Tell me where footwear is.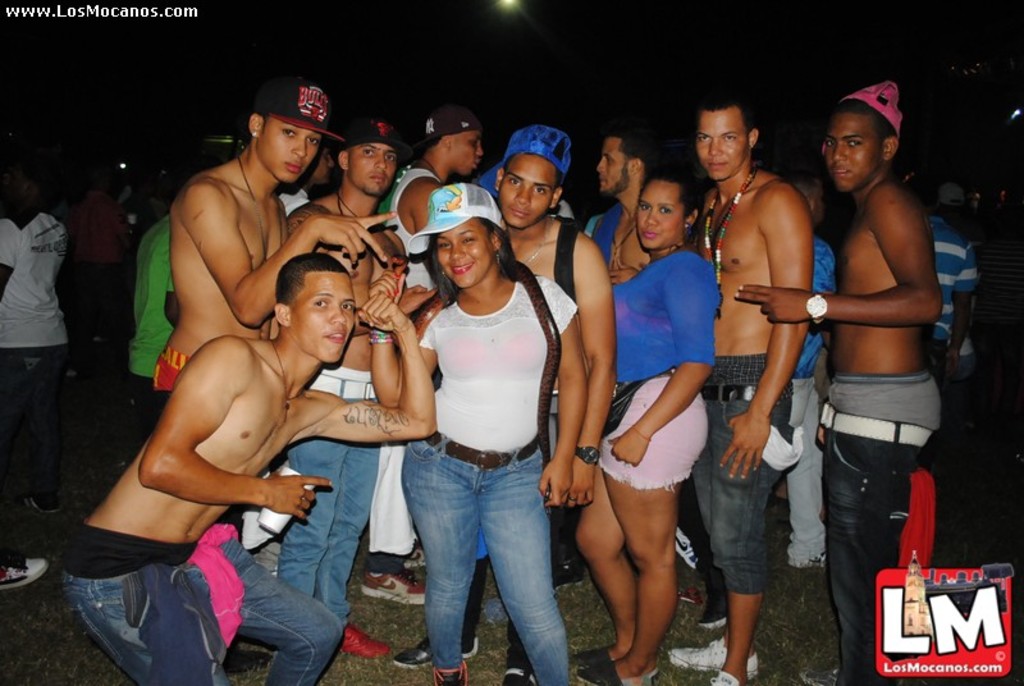
footwear is at crop(577, 663, 644, 685).
